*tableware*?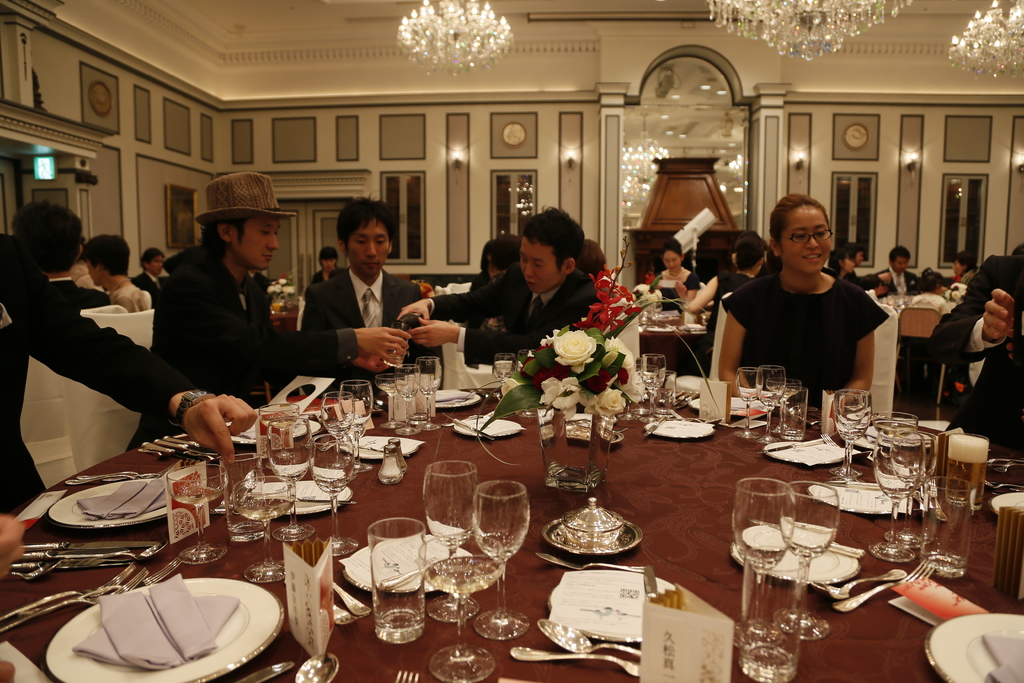
locate(535, 555, 648, 571)
